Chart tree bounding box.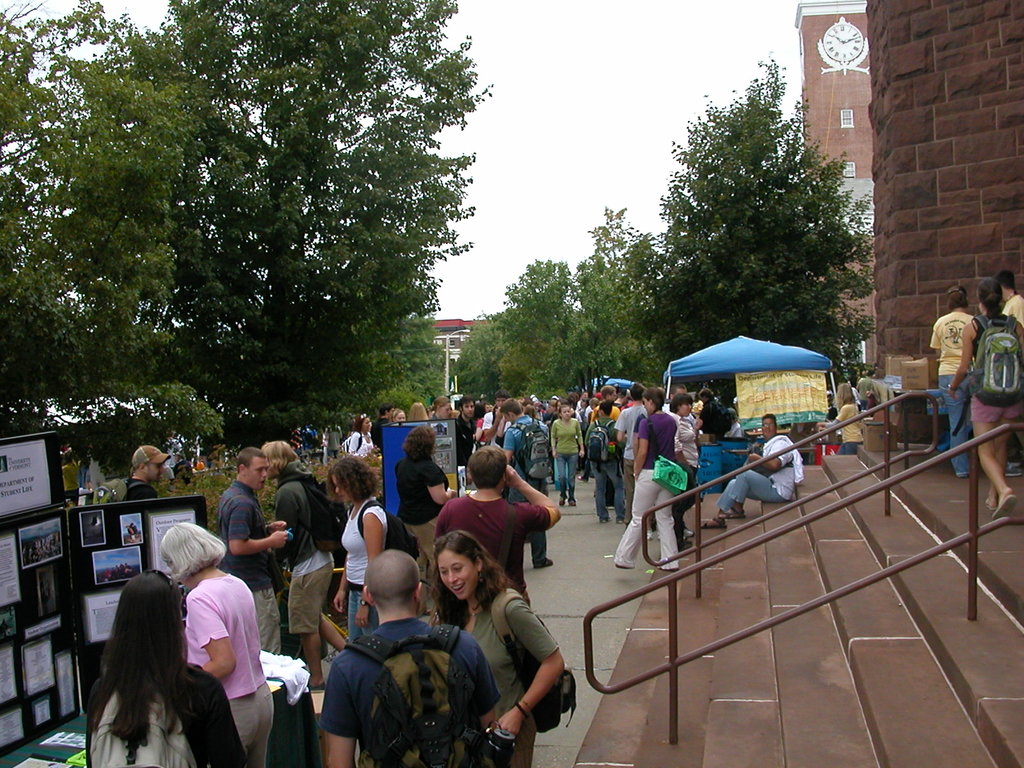
Charted: box(499, 340, 560, 390).
